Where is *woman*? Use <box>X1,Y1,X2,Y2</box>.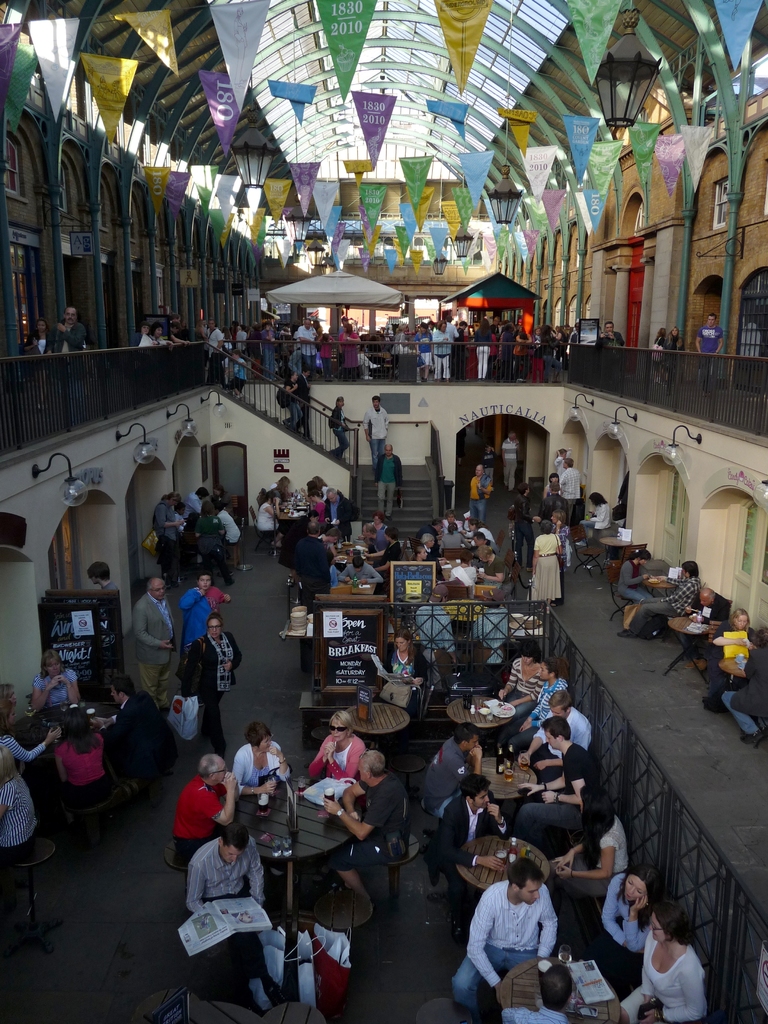
<box>212,483,237,517</box>.
